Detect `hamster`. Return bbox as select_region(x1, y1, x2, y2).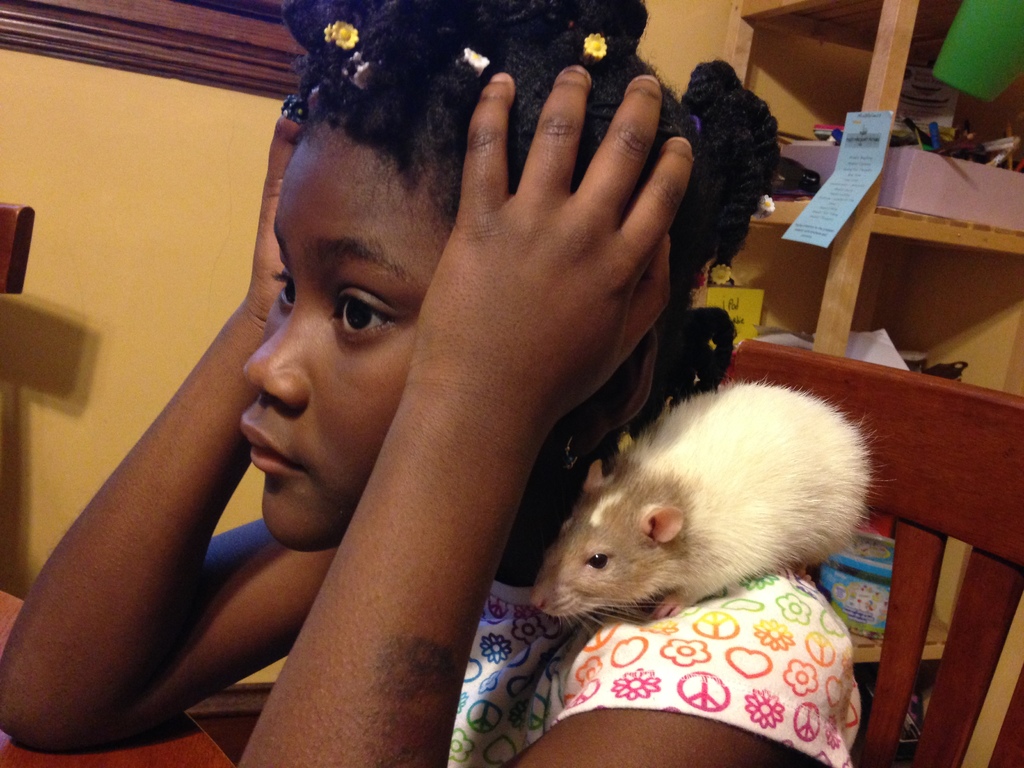
select_region(525, 371, 902, 639).
